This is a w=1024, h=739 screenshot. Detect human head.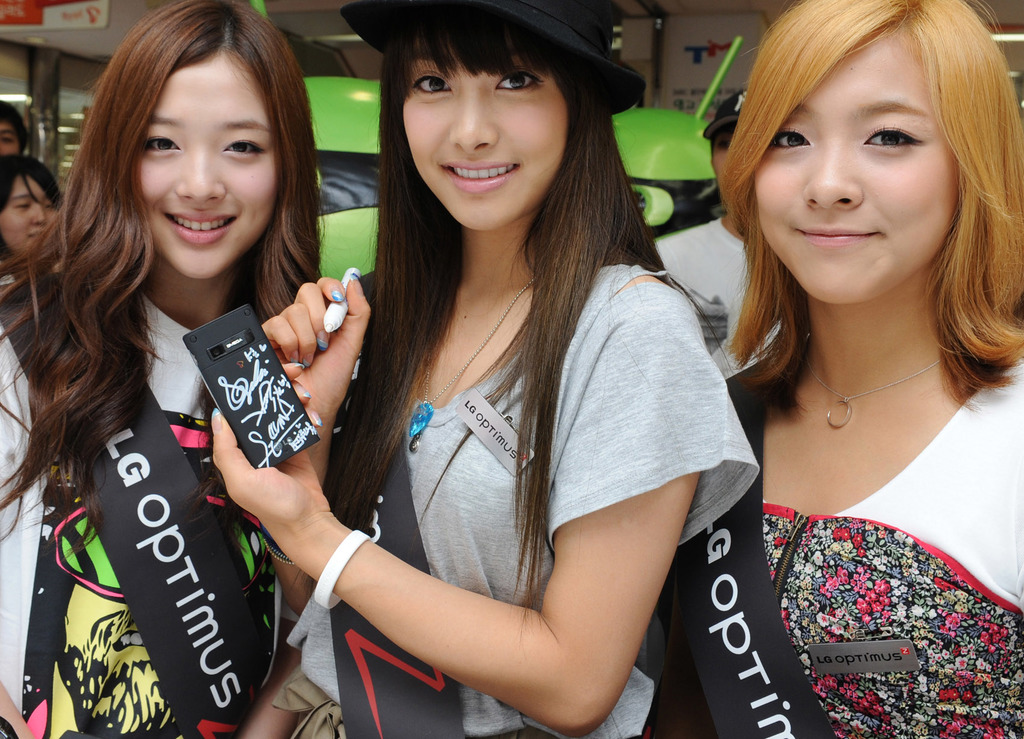
crop(335, 0, 653, 236).
